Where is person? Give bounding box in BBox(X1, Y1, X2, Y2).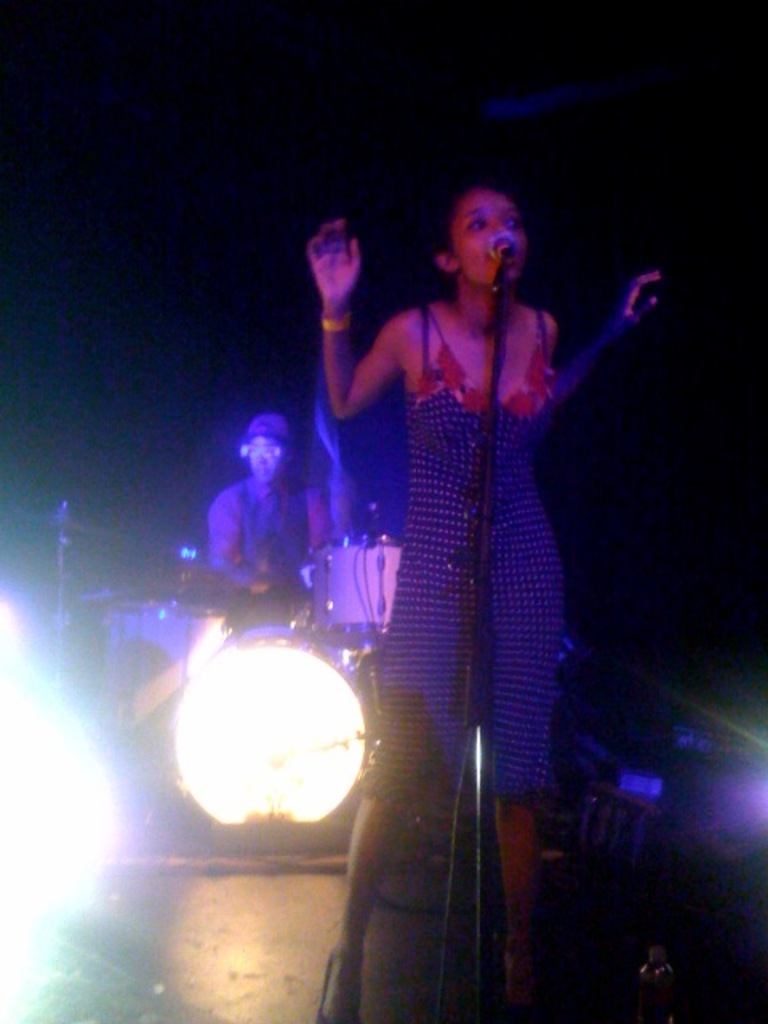
BBox(318, 158, 640, 962).
